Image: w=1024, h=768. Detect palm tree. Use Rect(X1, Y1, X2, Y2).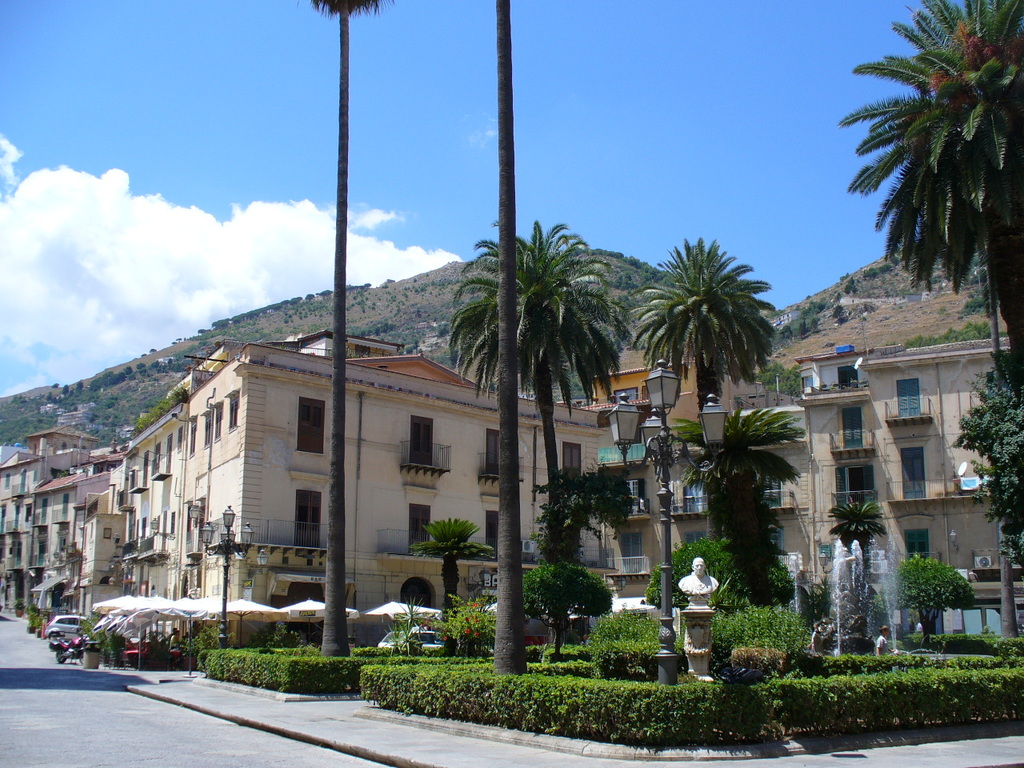
Rect(831, 0, 1023, 403).
